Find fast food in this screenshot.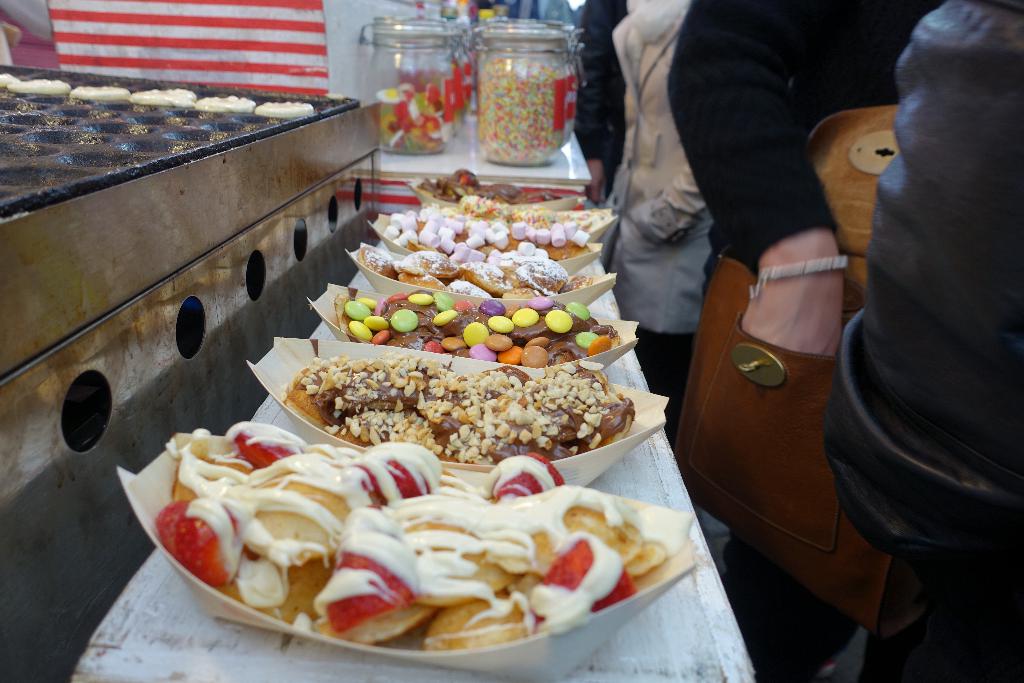
The bounding box for fast food is select_region(568, 302, 589, 315).
